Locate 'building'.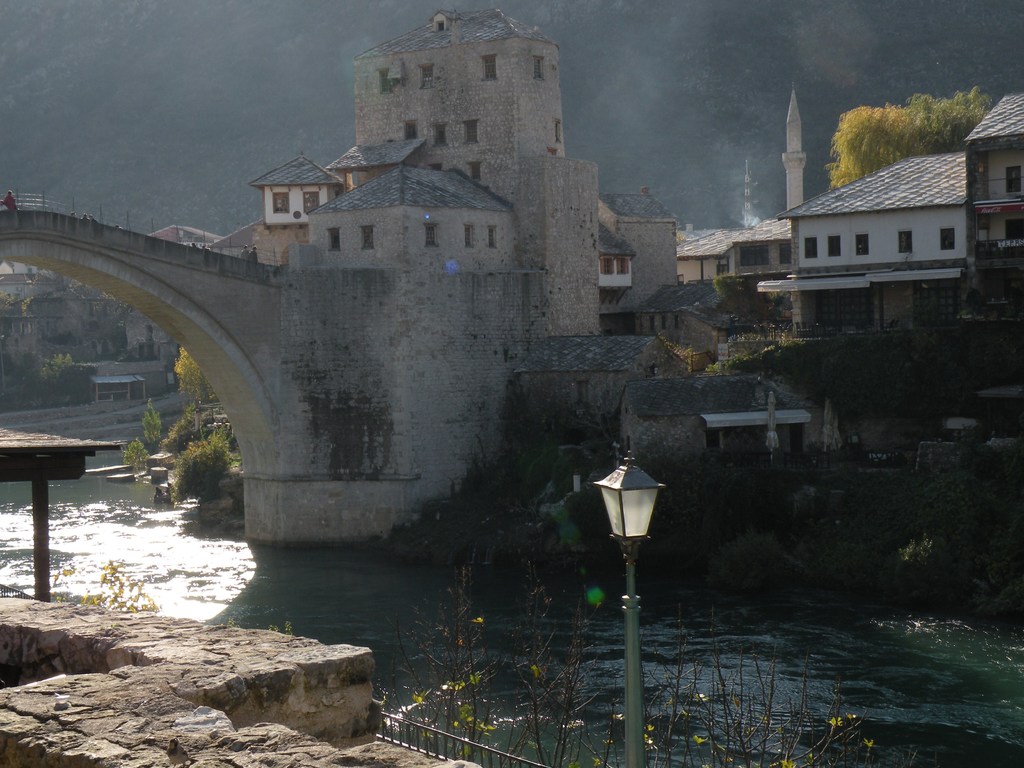
Bounding box: (left=1, top=195, right=60, bottom=220).
